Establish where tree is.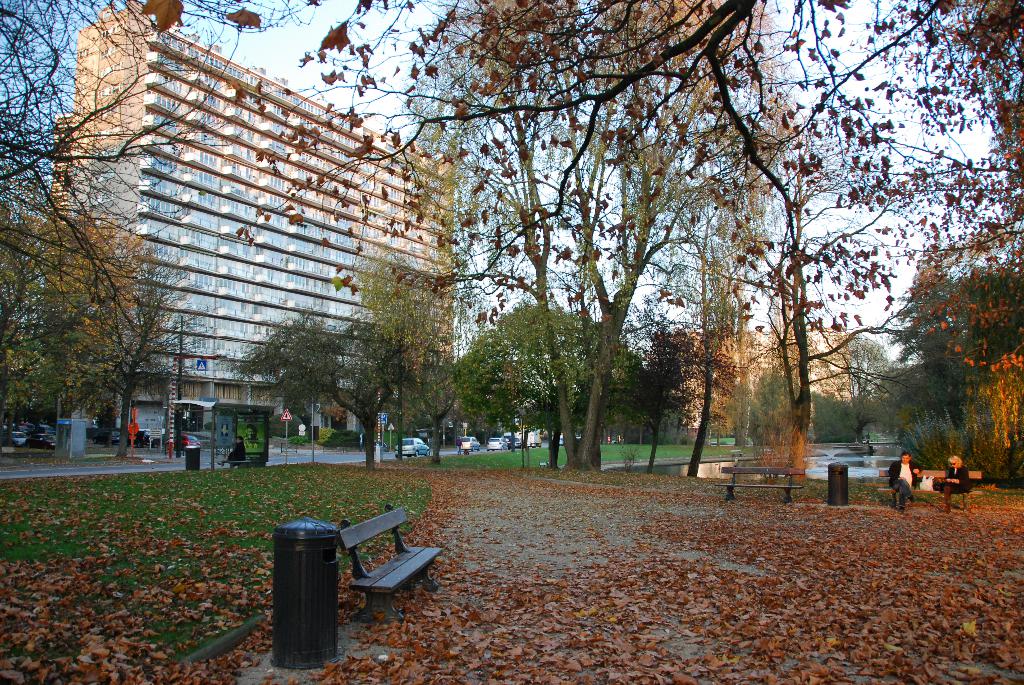
Established at (221,277,409,463).
